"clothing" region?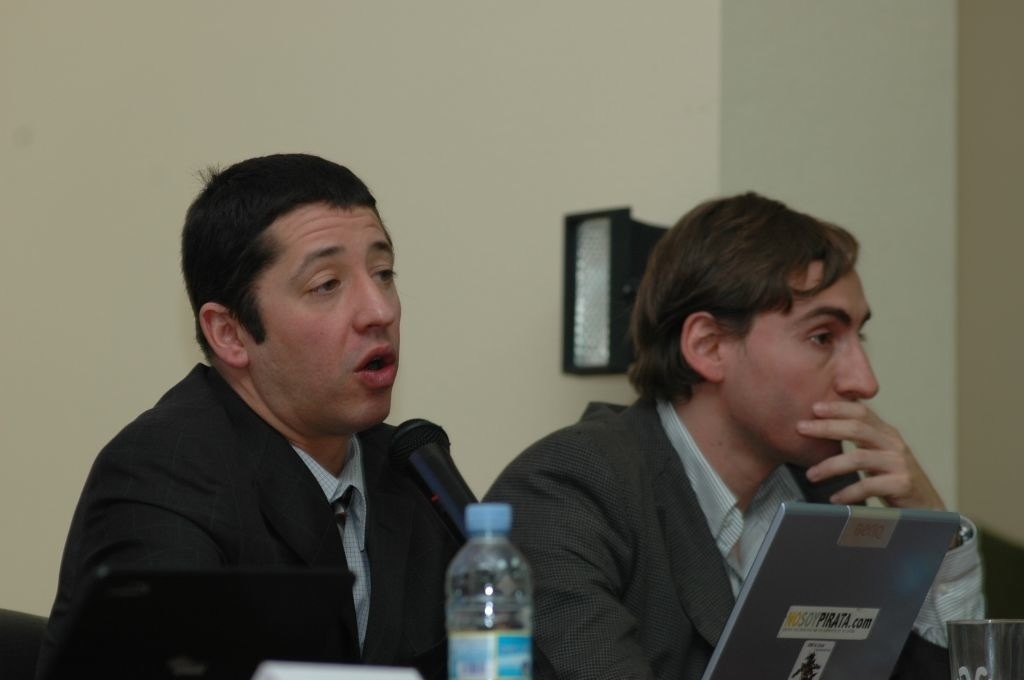
bbox(47, 331, 484, 679)
